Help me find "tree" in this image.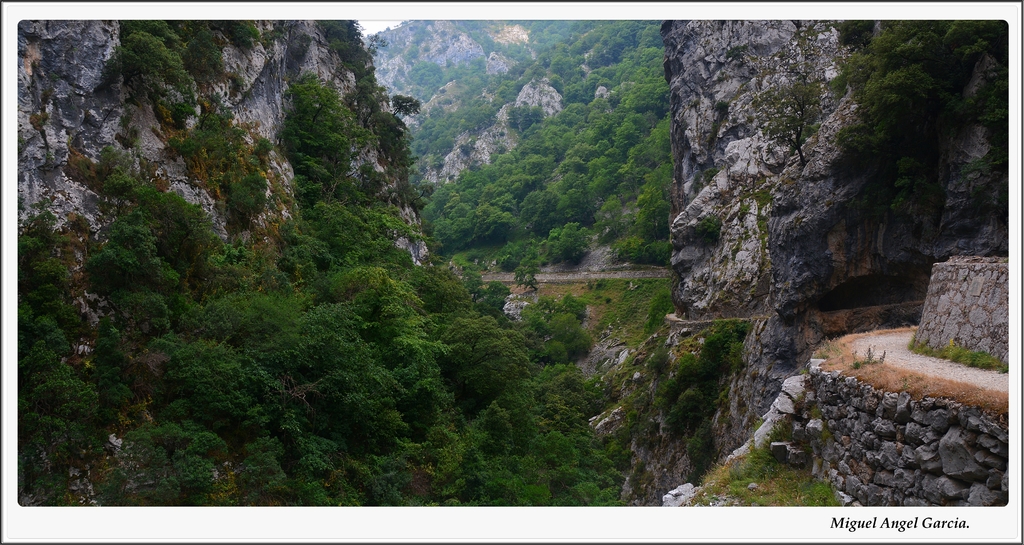
Found it: [17, 212, 124, 494].
